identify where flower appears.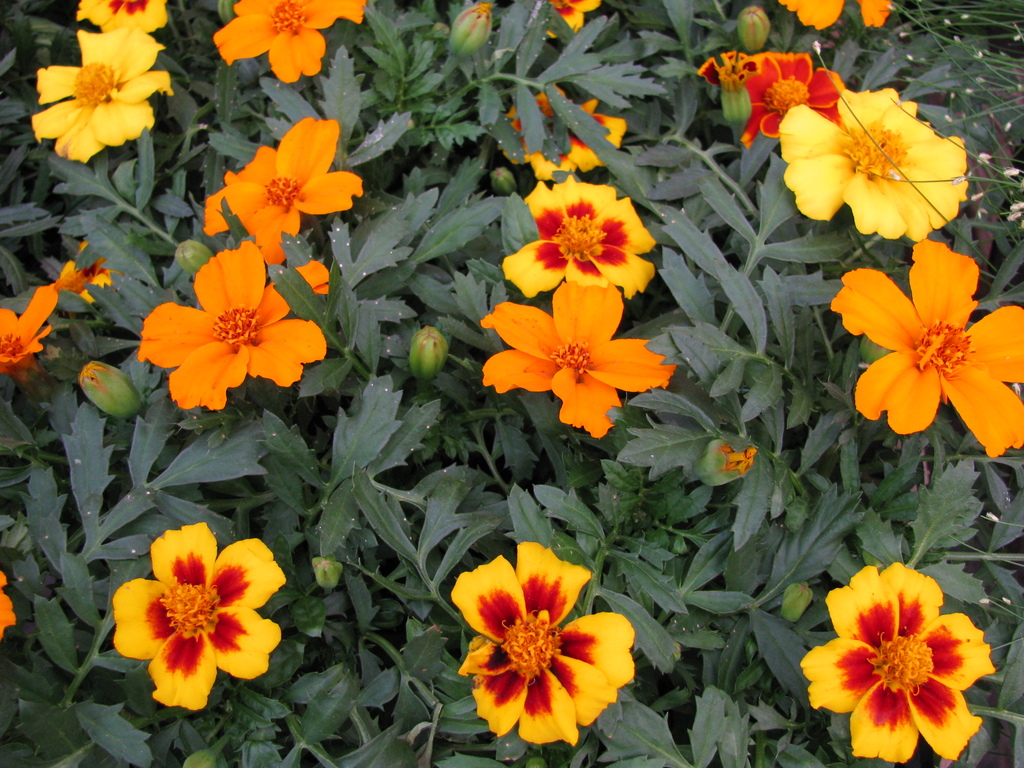
Appears at 29/29/174/166.
